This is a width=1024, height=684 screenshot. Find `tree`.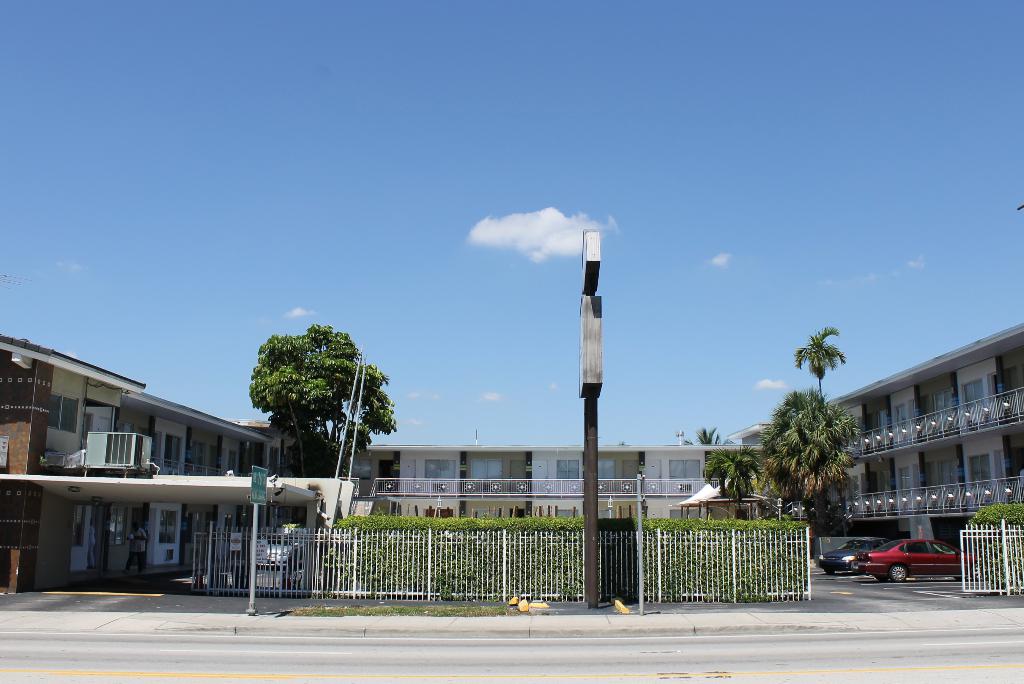
Bounding box: x1=237, y1=311, x2=388, y2=484.
